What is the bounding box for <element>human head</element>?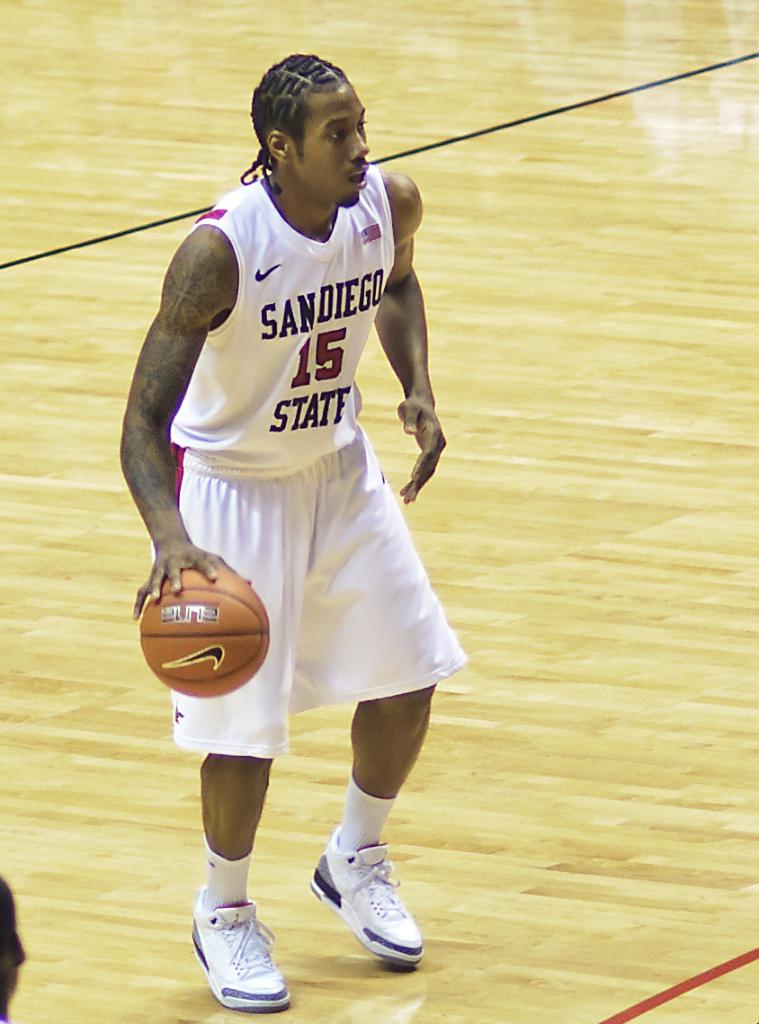
[243, 45, 380, 200].
